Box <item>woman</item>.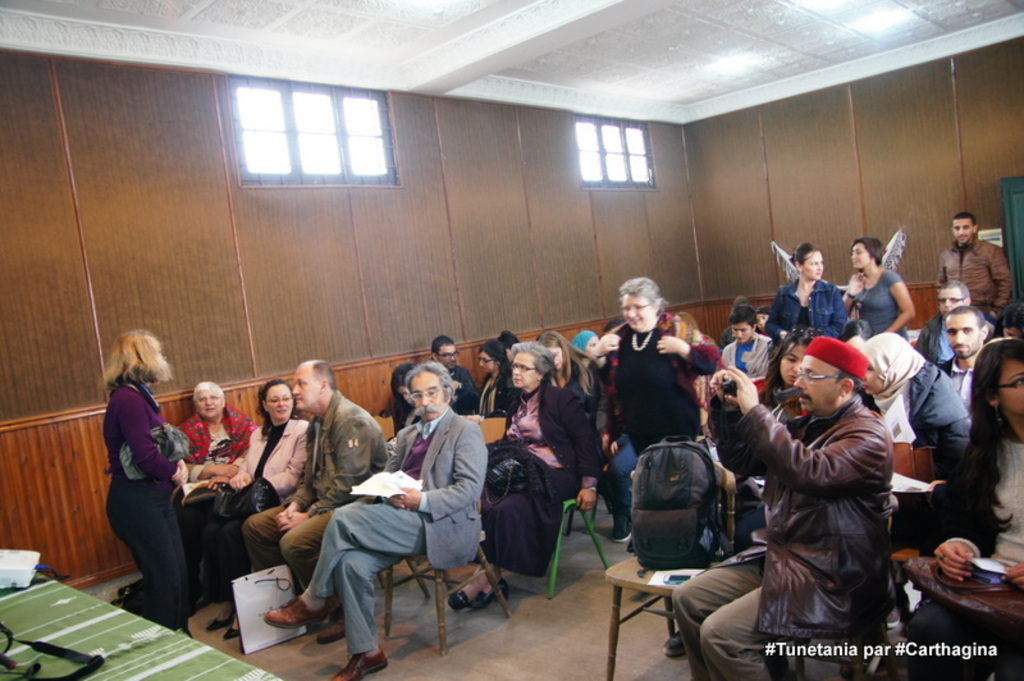
(104,333,182,639).
